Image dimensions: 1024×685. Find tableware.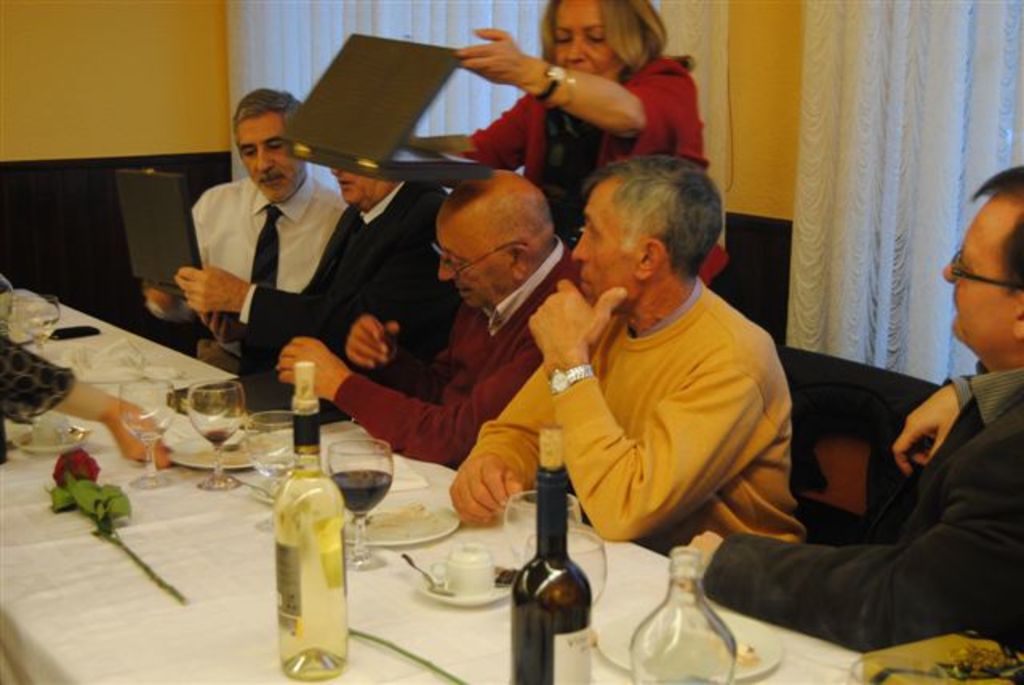
select_region(224, 418, 291, 455).
